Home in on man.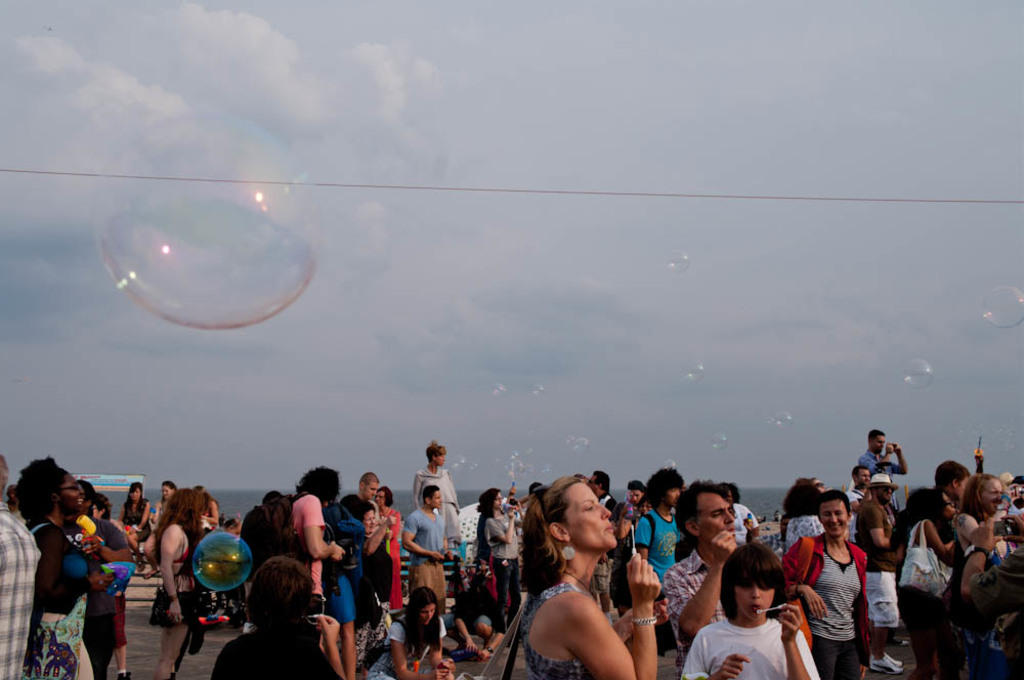
Homed in at (413, 431, 462, 539).
